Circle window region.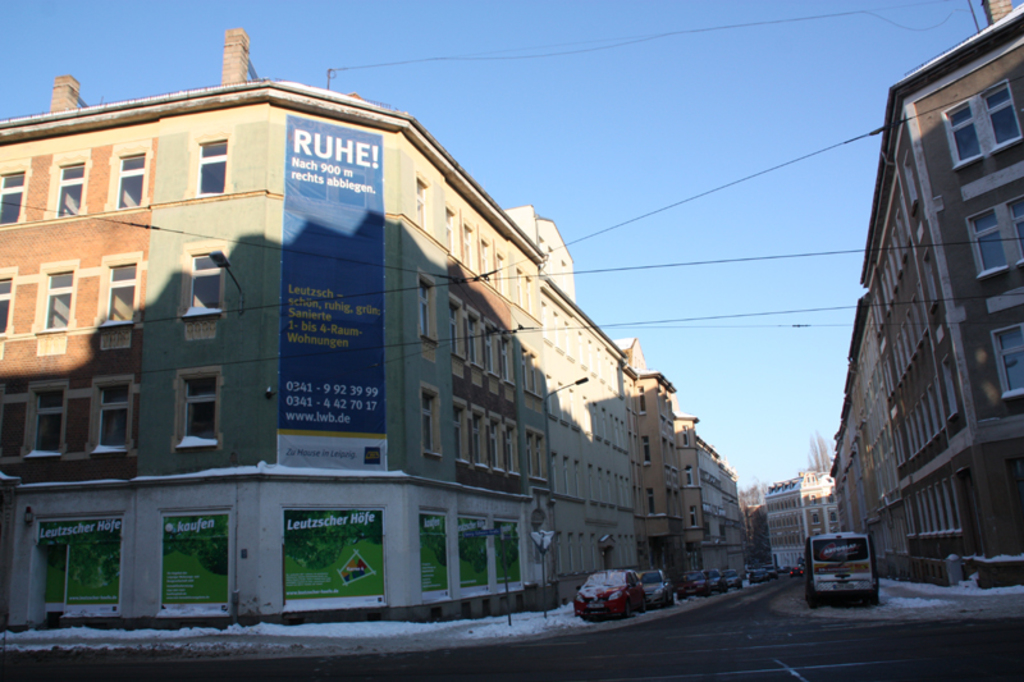
Region: [95,381,137,456].
